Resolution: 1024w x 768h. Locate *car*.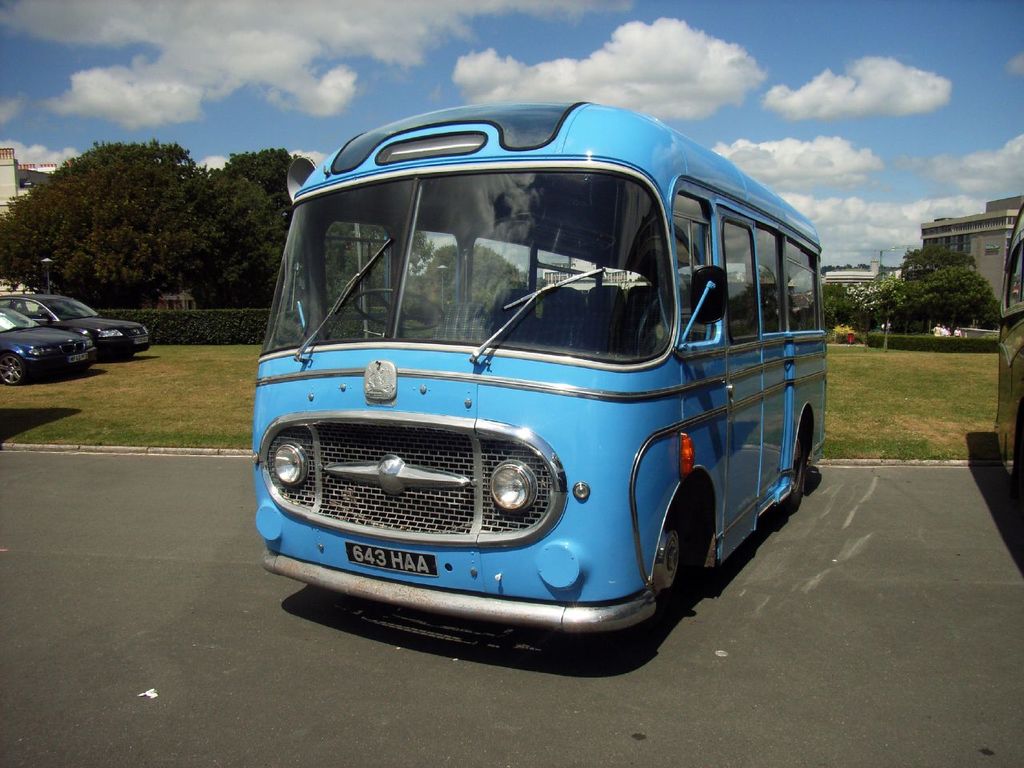
x1=6 y1=294 x2=150 y2=358.
